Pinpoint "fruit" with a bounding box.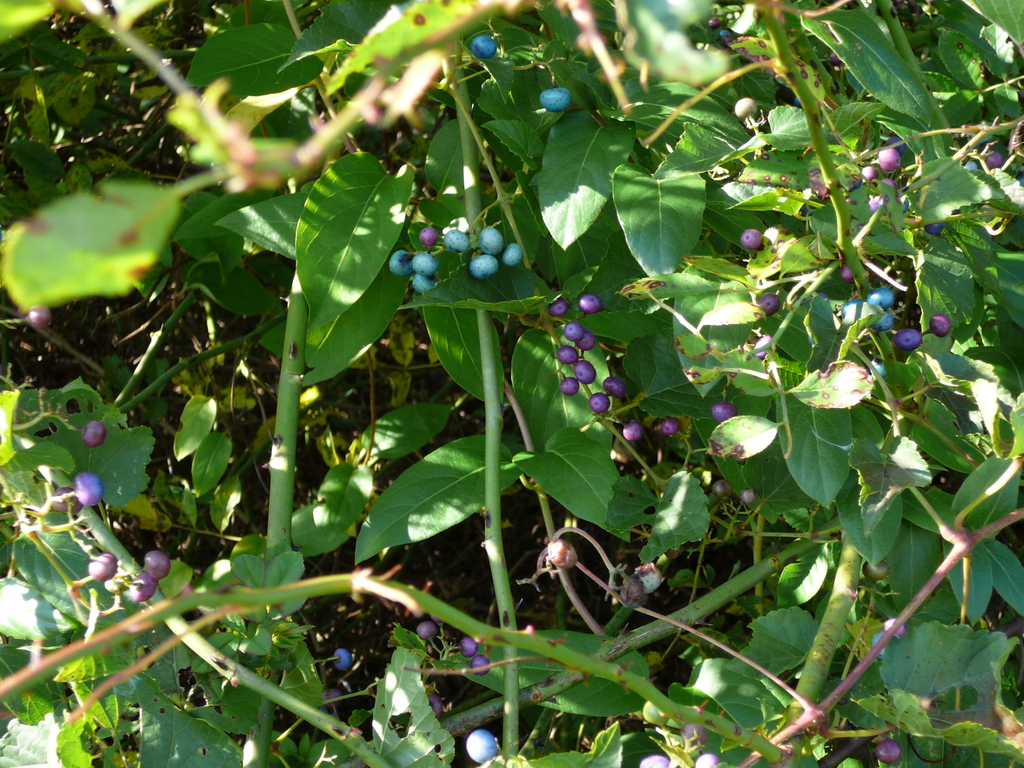
left=740, top=228, right=761, bottom=250.
